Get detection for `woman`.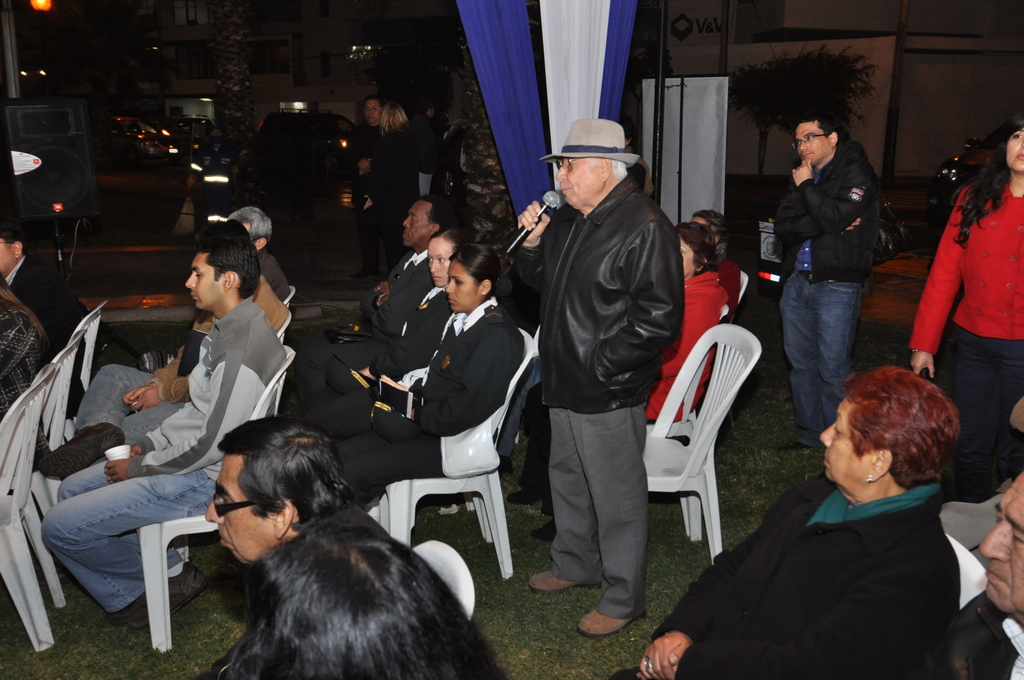
Detection: x1=212 y1=510 x2=509 y2=679.
